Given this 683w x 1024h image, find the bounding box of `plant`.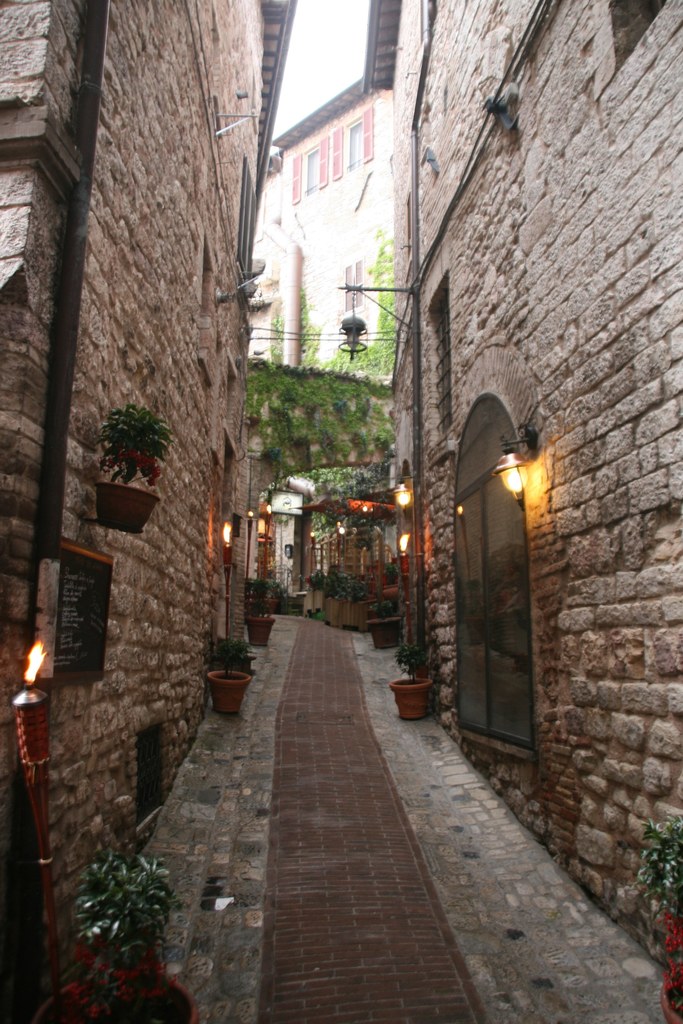
region(208, 631, 249, 664).
